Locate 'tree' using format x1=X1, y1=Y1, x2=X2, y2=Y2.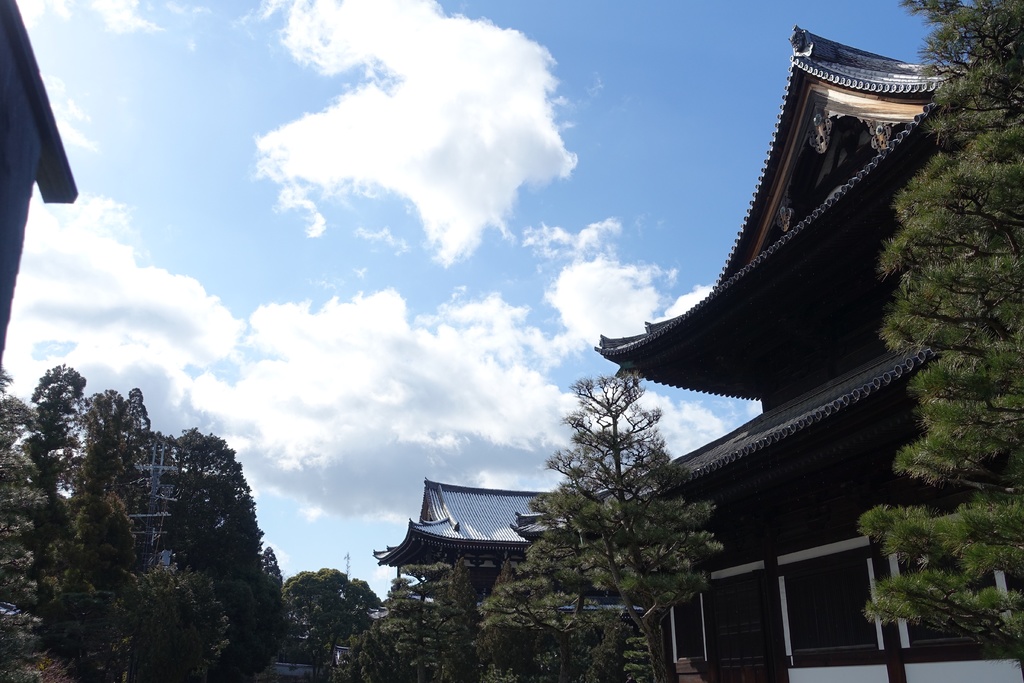
x1=855, y1=3, x2=1023, y2=682.
